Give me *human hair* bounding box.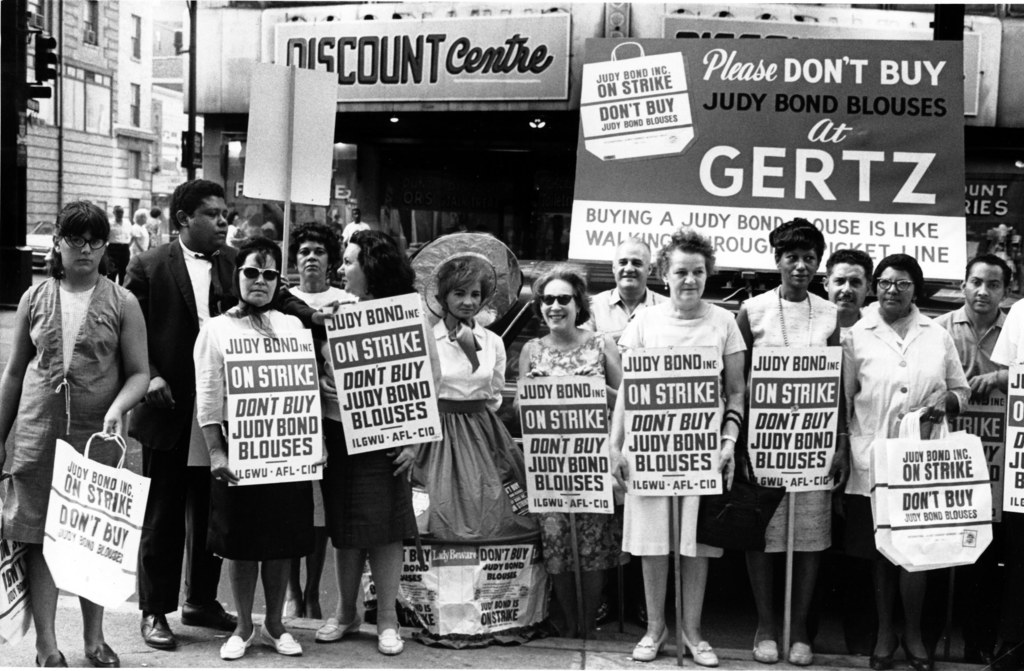
350/227/420/305.
